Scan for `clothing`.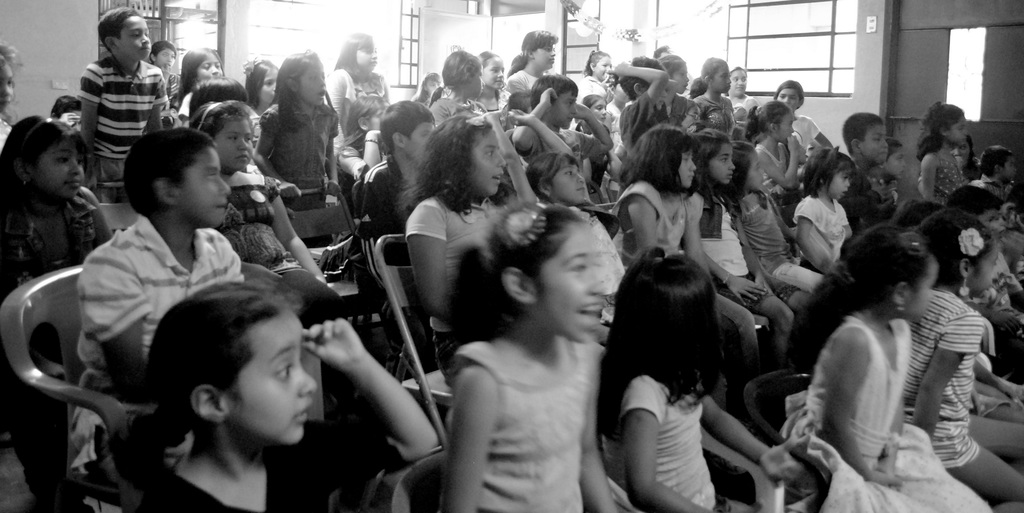
Scan result: {"left": 968, "top": 306, "right": 1020, "bottom": 410}.
